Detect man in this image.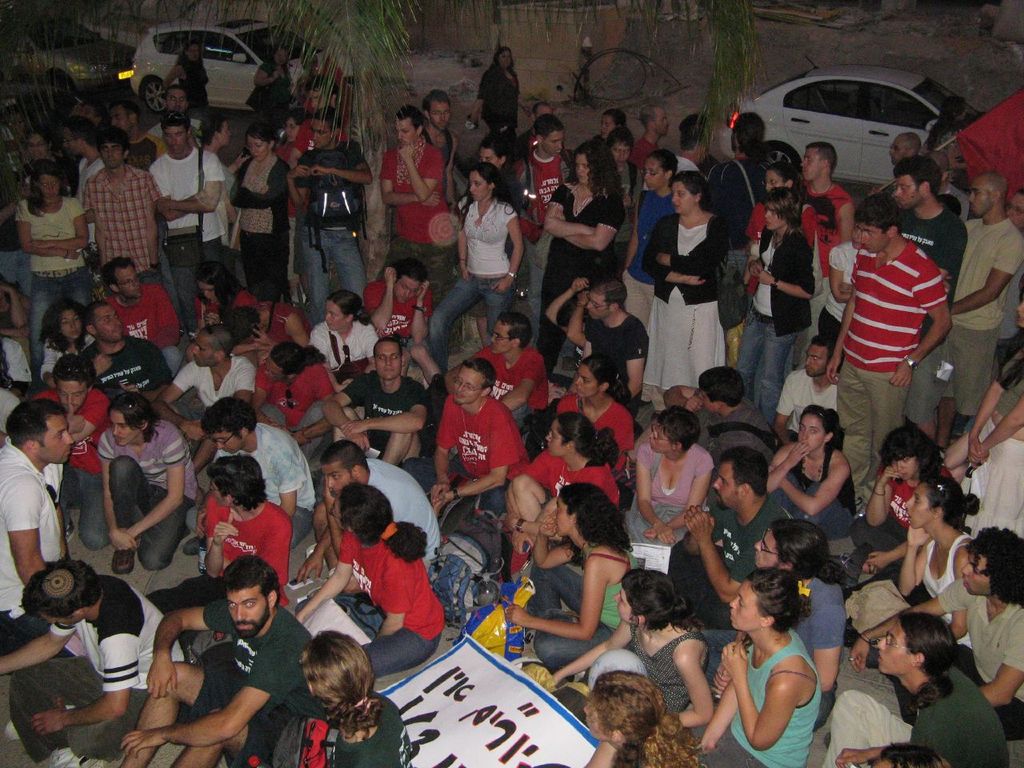
Detection: {"left": 542, "top": 281, "right": 654, "bottom": 423}.
